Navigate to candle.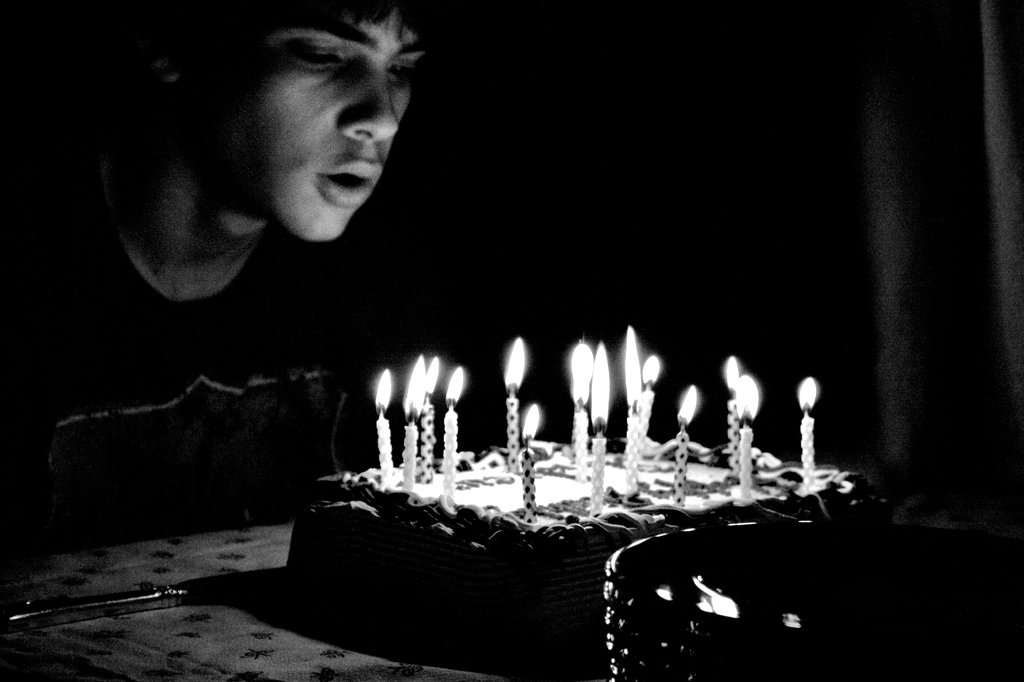
Navigation target: bbox=[502, 330, 526, 475].
